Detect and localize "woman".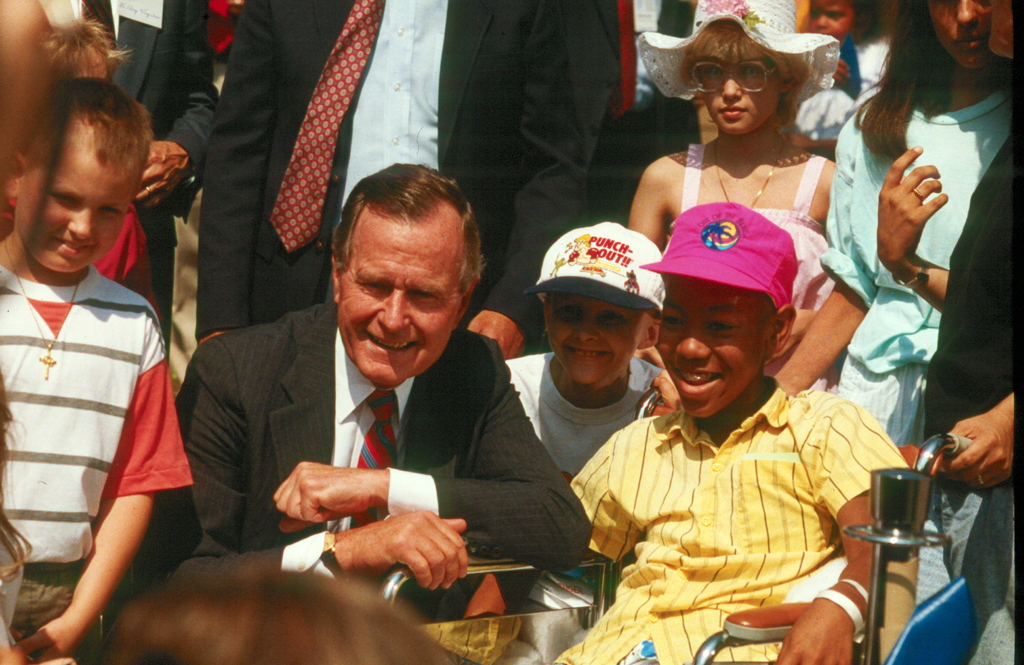
Localized at 776/0/1013/448.
